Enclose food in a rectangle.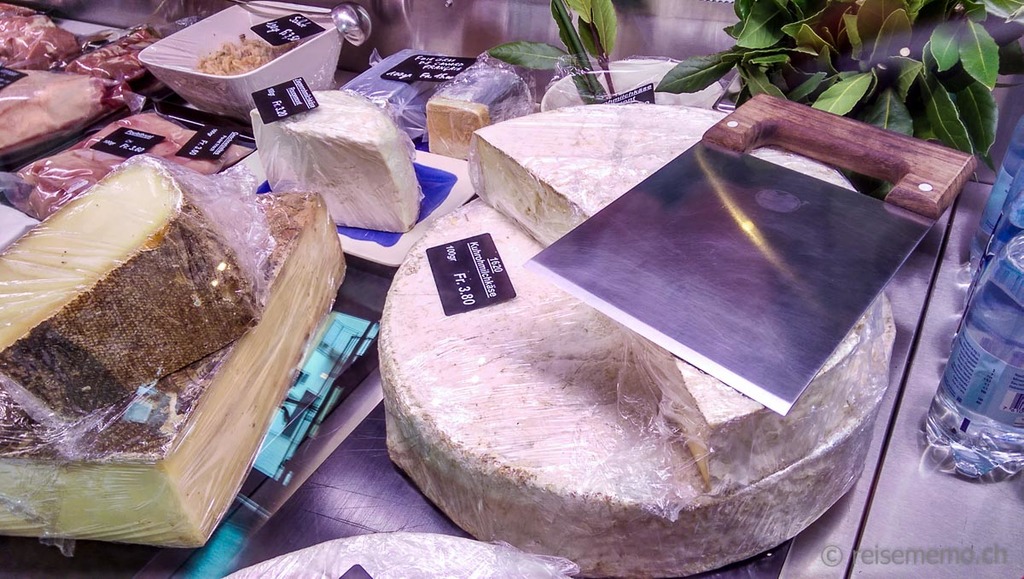
<bbox>64, 30, 164, 90</bbox>.
